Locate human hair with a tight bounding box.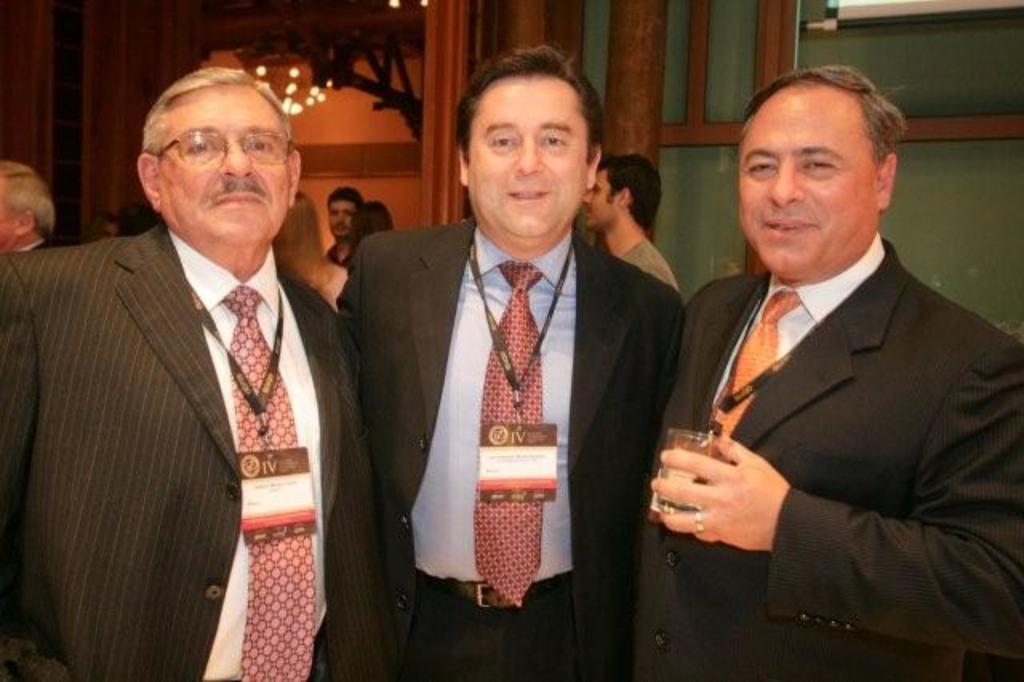
[x1=446, y1=38, x2=605, y2=155].
